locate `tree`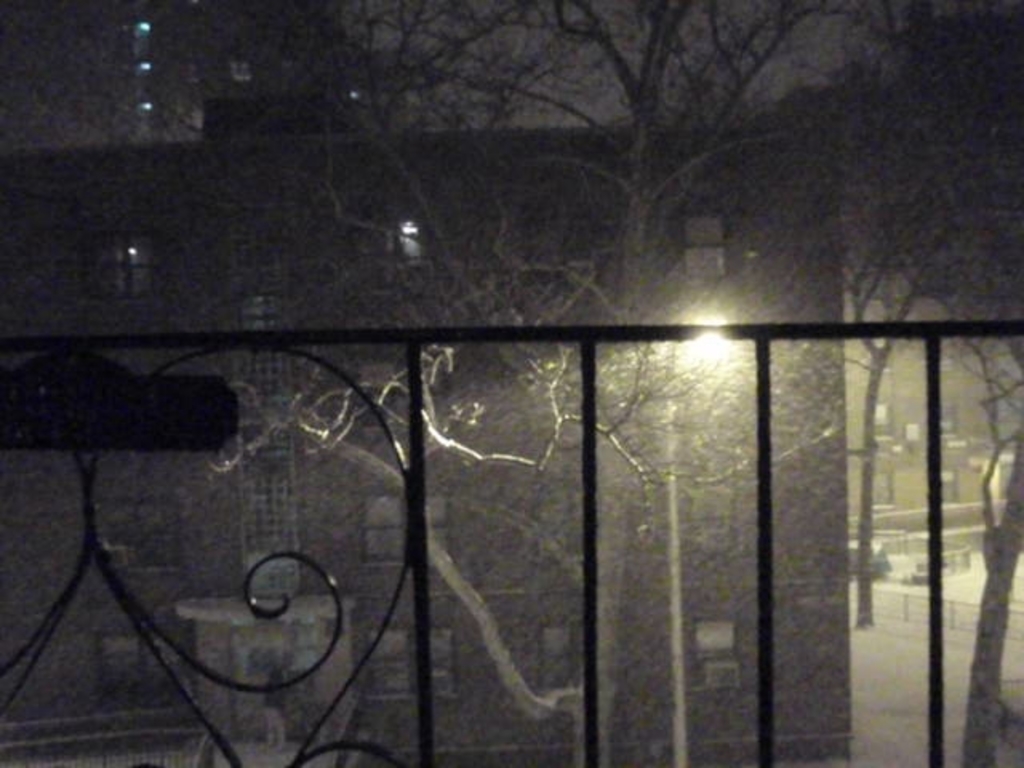
detection(5, 6, 898, 762)
